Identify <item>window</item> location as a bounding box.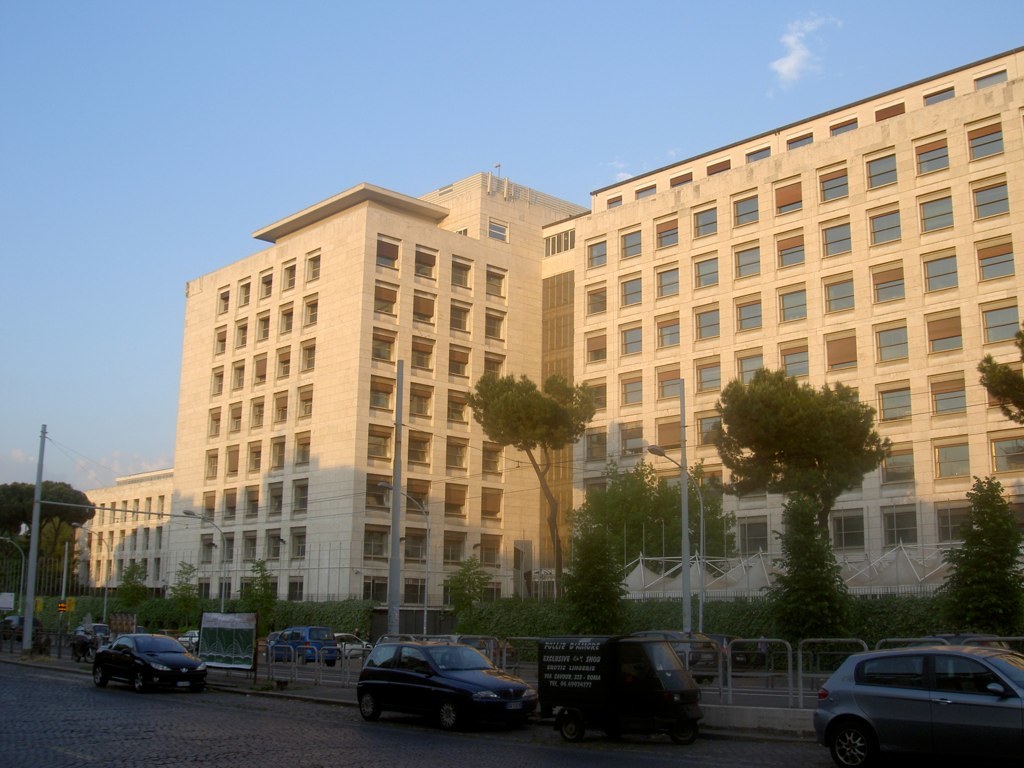
(left=488, top=220, right=509, bottom=245).
